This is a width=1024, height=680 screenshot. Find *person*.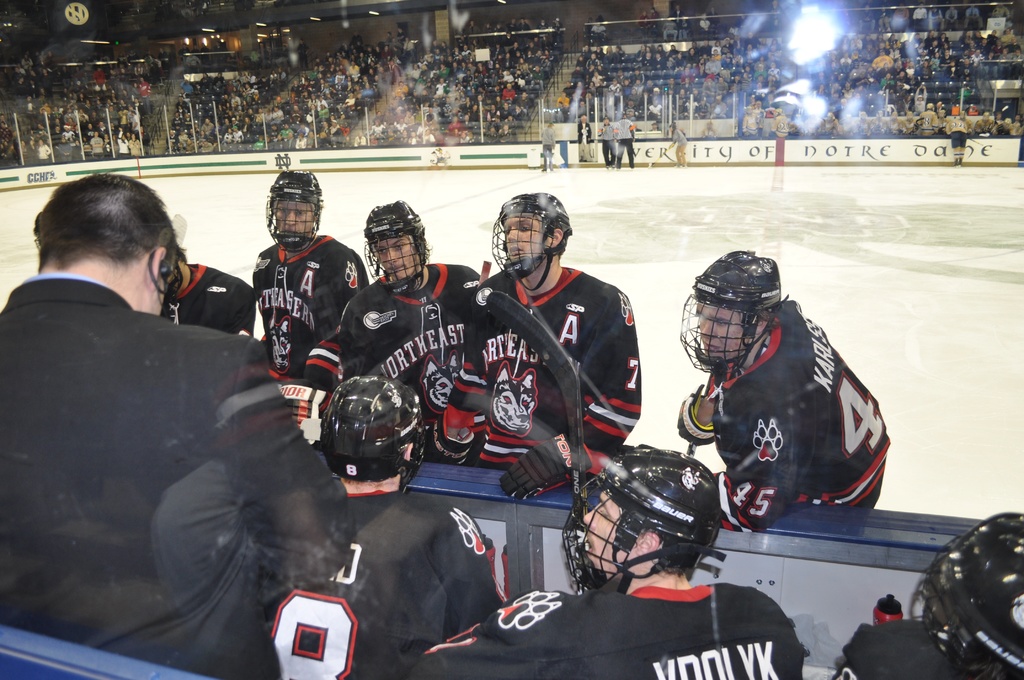
Bounding box: BBox(159, 209, 257, 339).
